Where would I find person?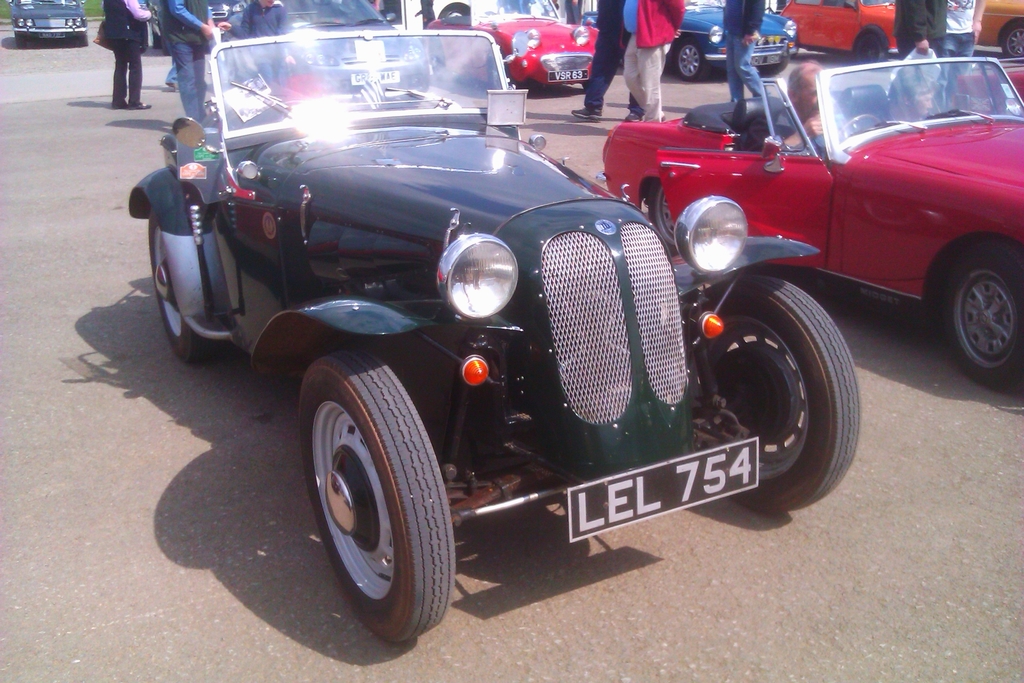
At <bbox>889, 30, 948, 124</bbox>.
